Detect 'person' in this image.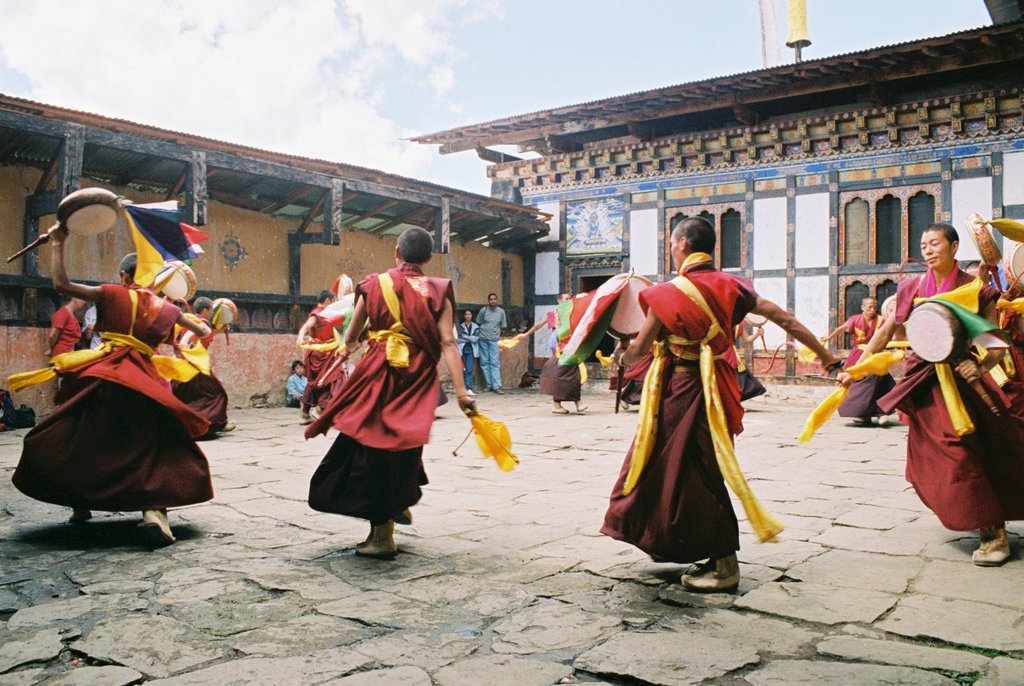
Detection: rect(76, 304, 109, 360).
